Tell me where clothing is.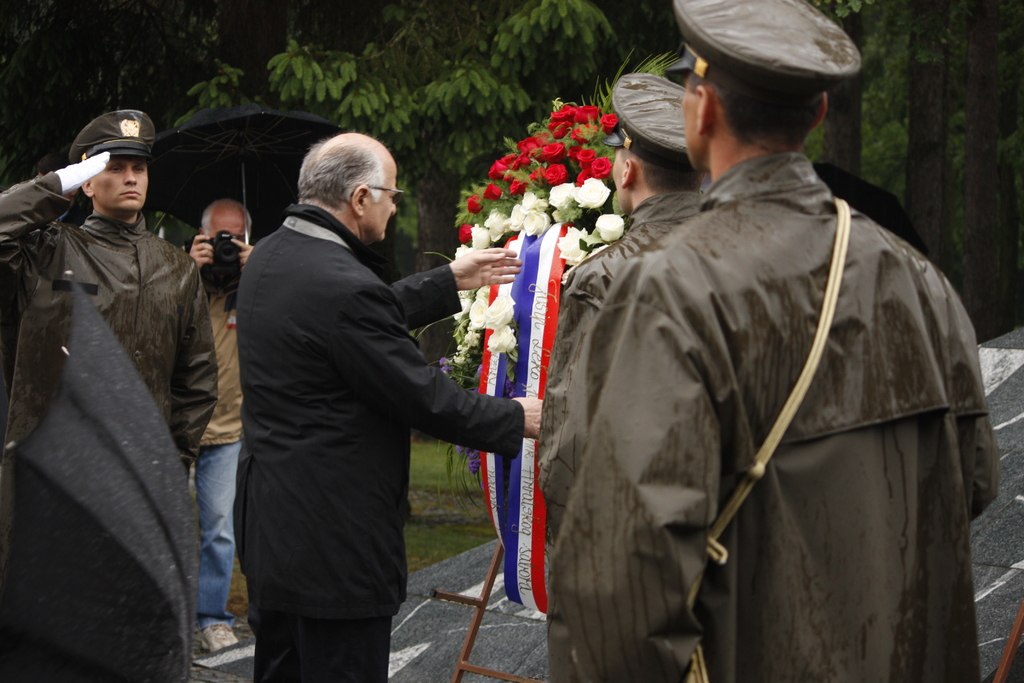
clothing is at 539:166:712:682.
